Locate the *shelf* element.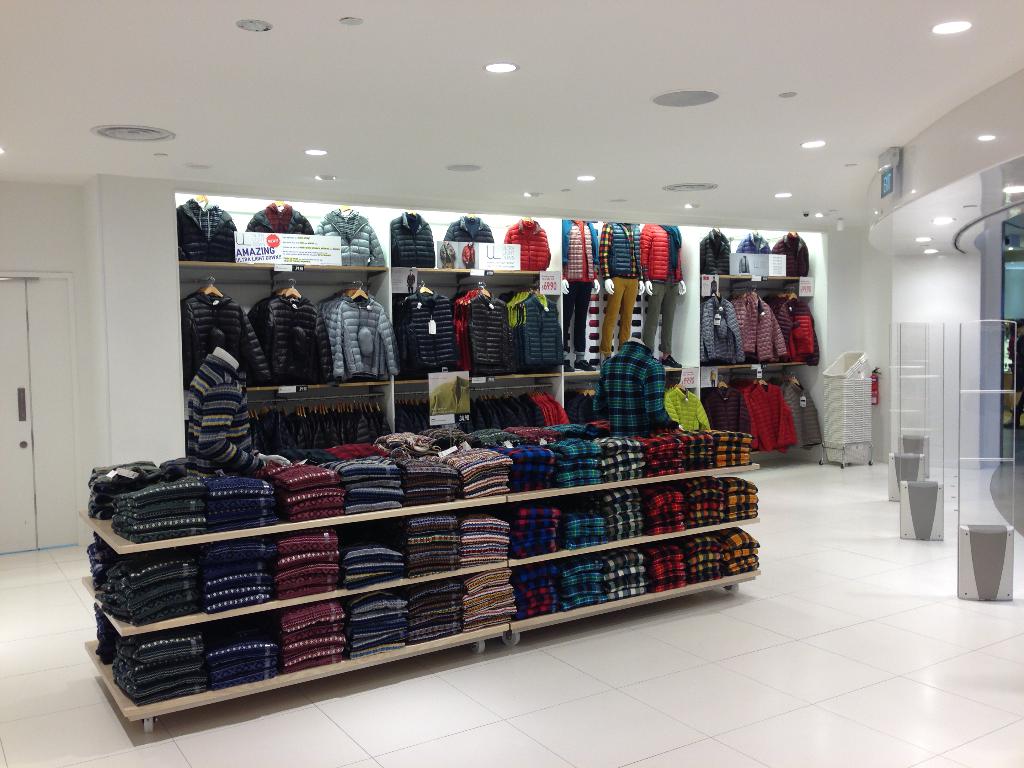
Element bbox: bbox=(221, 372, 399, 393).
